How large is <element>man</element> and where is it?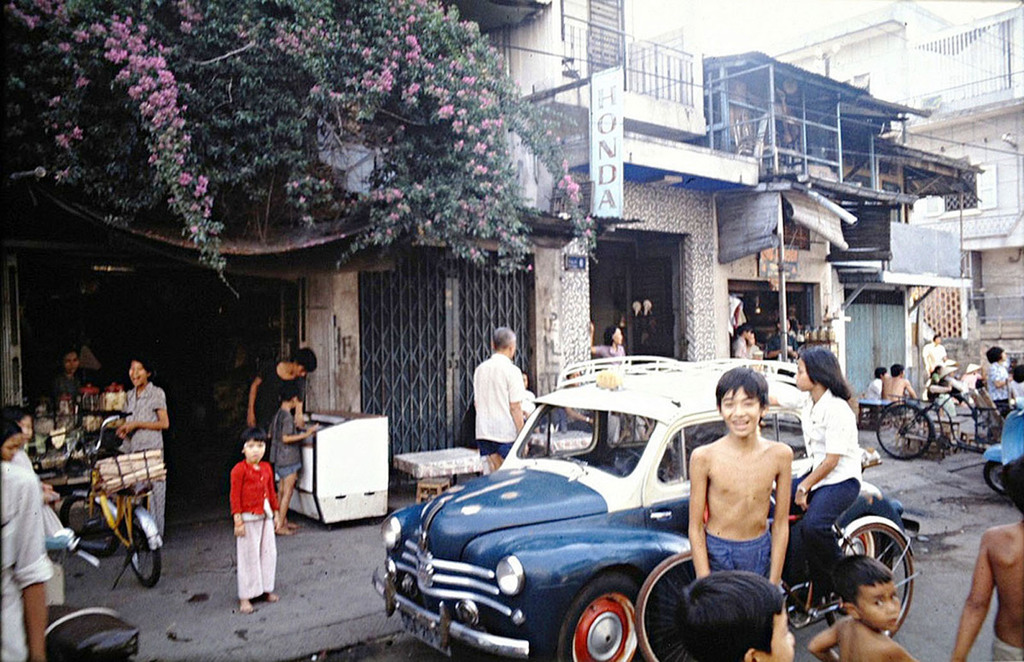
Bounding box: 238/347/326/466.
